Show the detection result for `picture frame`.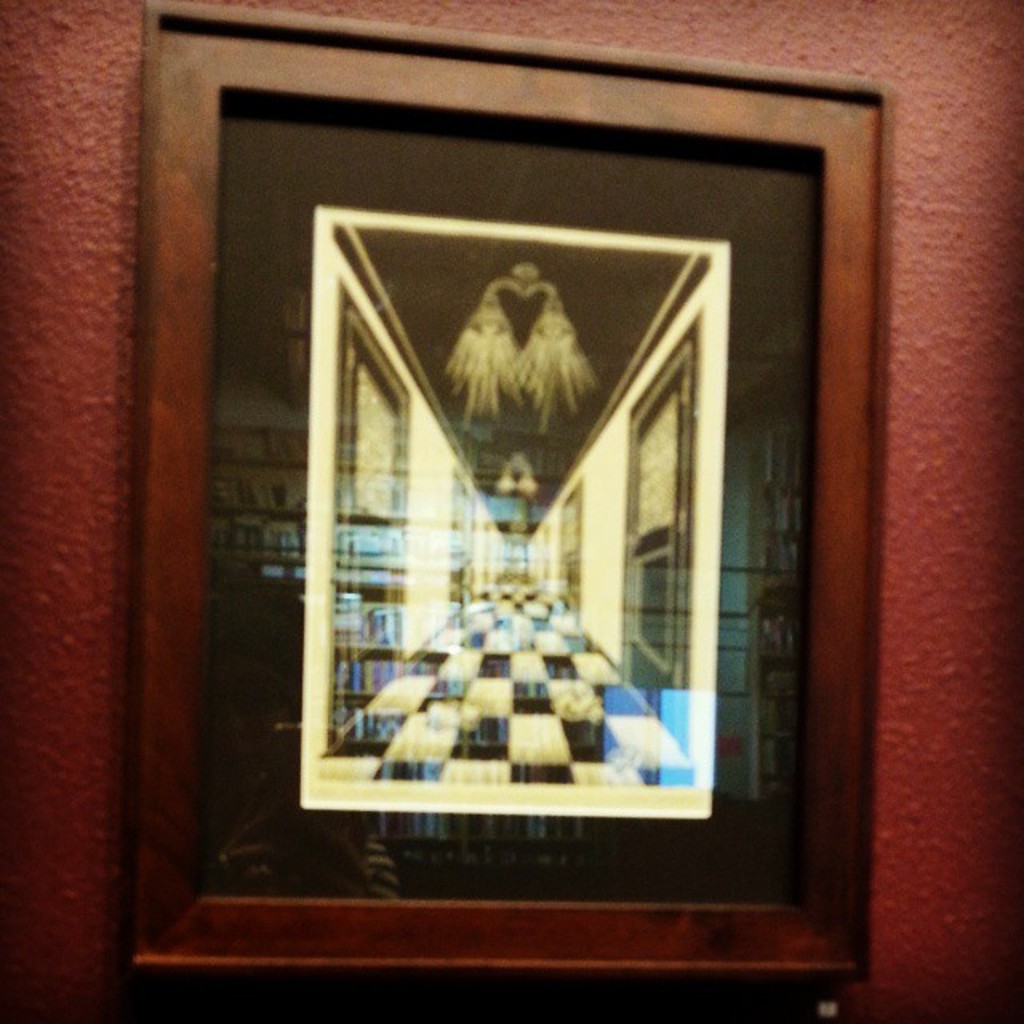
detection(134, 2, 890, 976).
